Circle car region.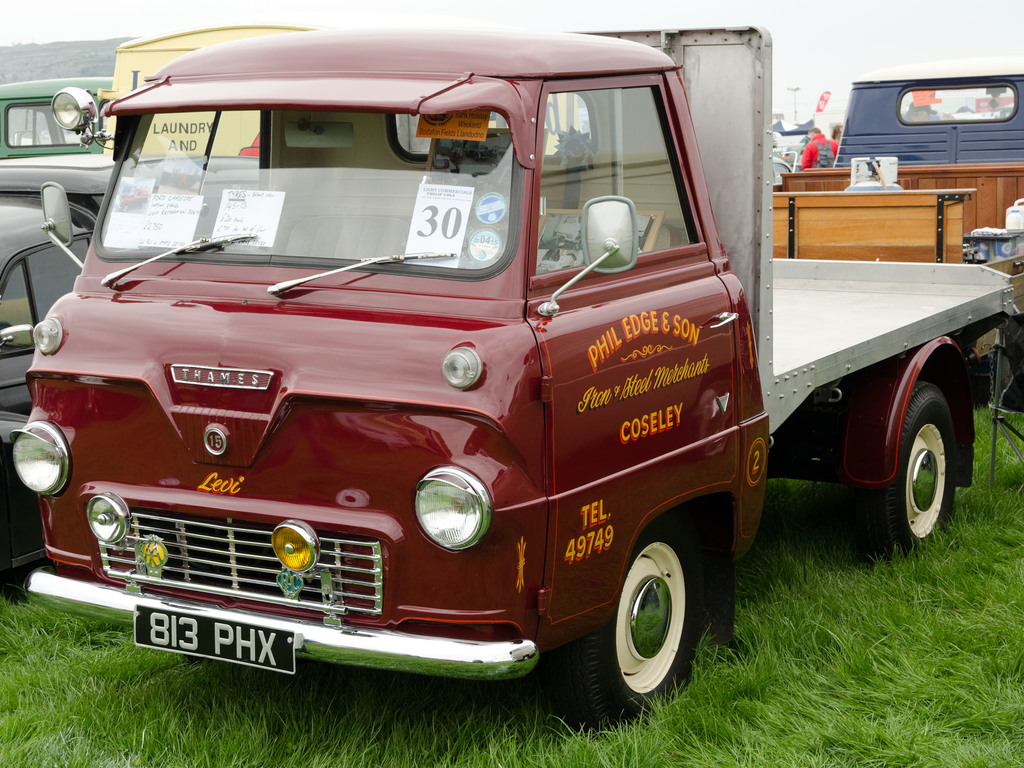
Region: box=[0, 186, 99, 588].
